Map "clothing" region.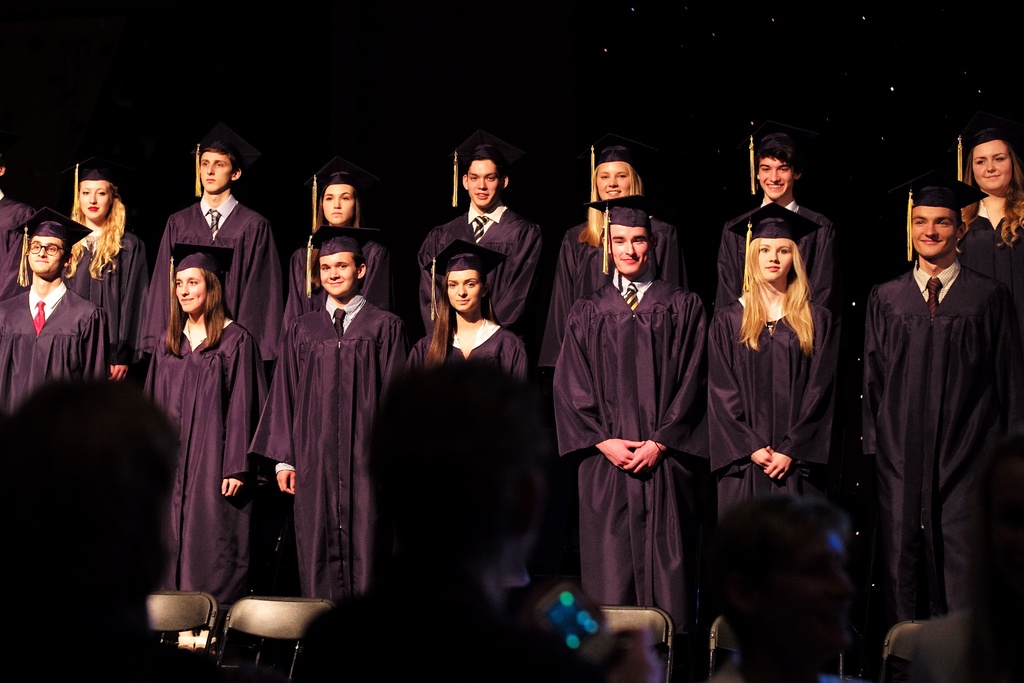
Mapped to (559, 215, 685, 295).
